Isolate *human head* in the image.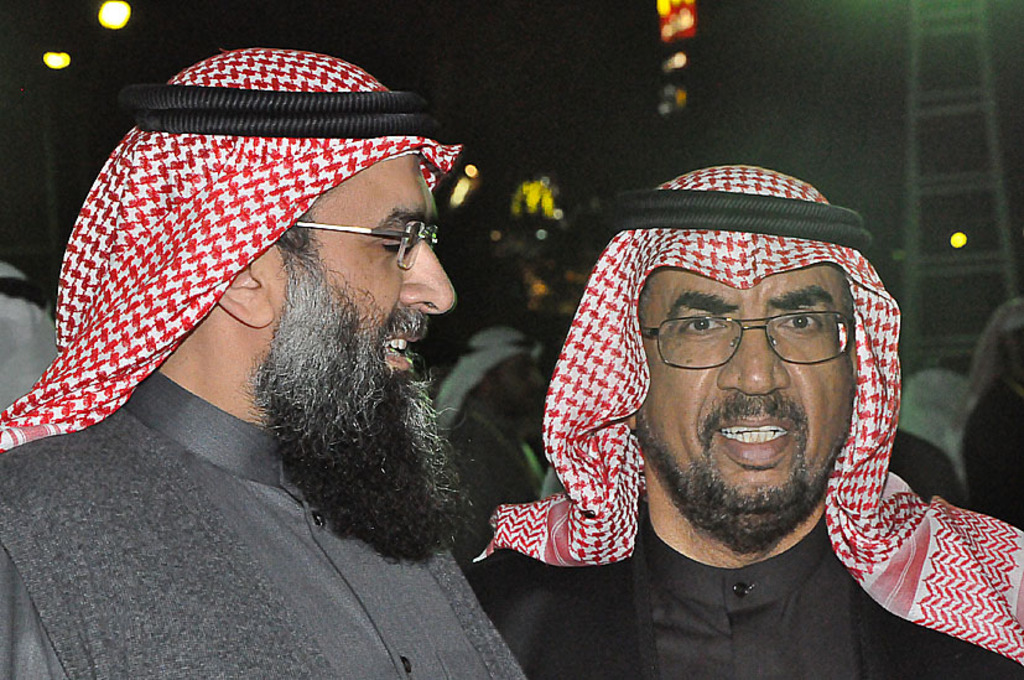
Isolated region: Rect(984, 300, 1023, 391).
